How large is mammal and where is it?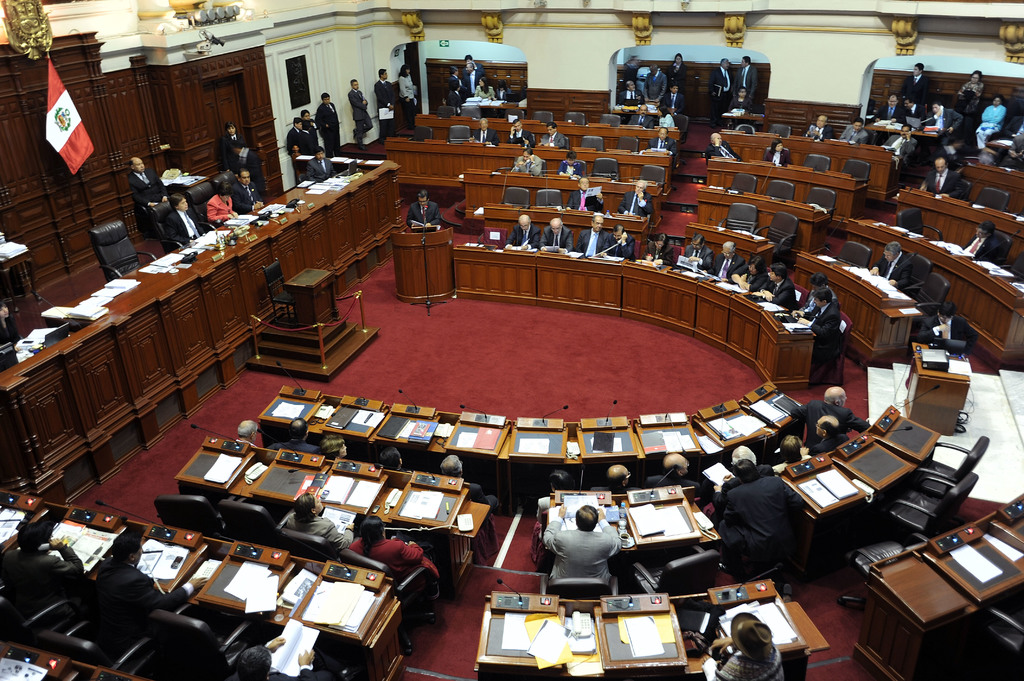
Bounding box: 299/109/320/136.
